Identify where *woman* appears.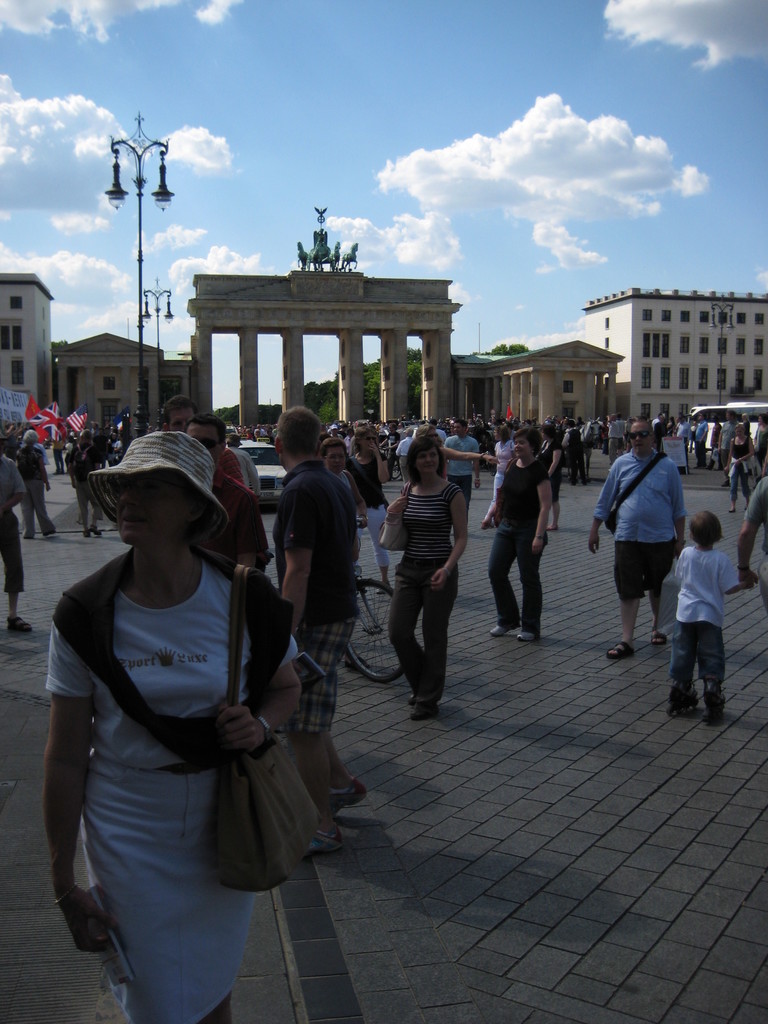
Appears at 486, 435, 551, 646.
